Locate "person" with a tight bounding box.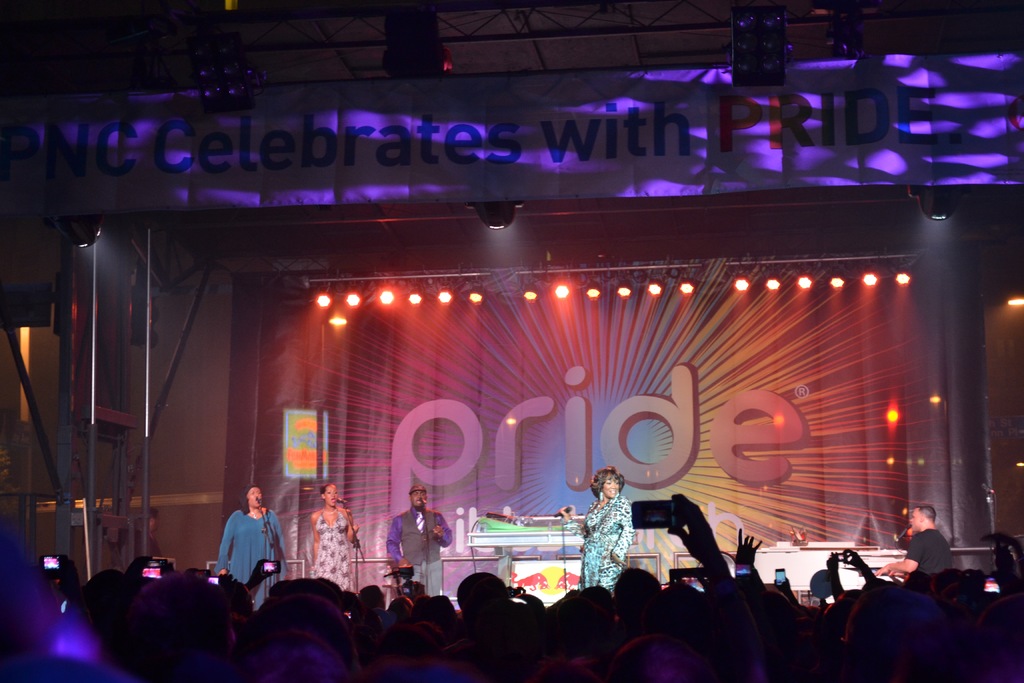
<box>385,483,455,599</box>.
